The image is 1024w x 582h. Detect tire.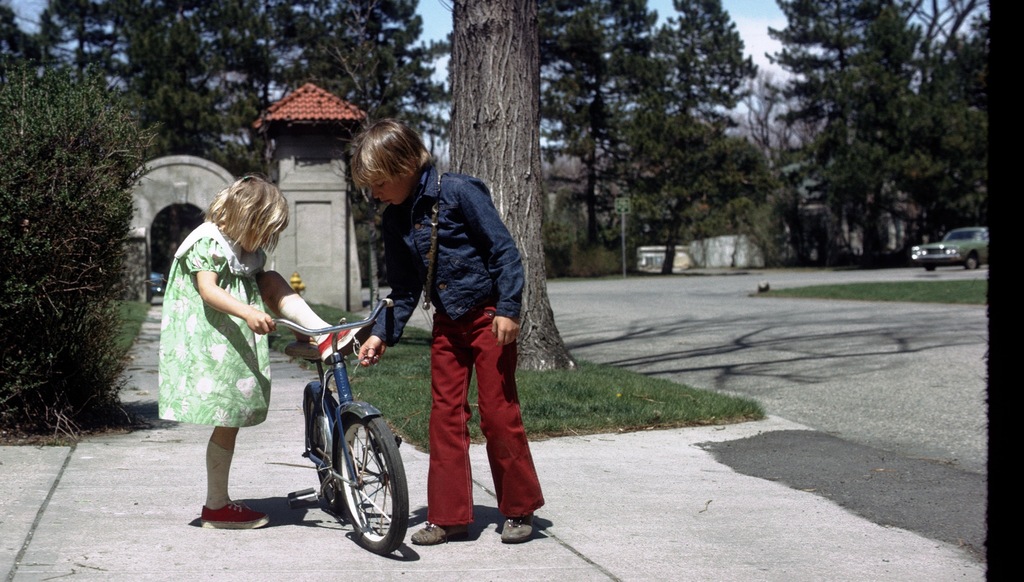
Detection: left=925, top=265, right=937, bottom=271.
